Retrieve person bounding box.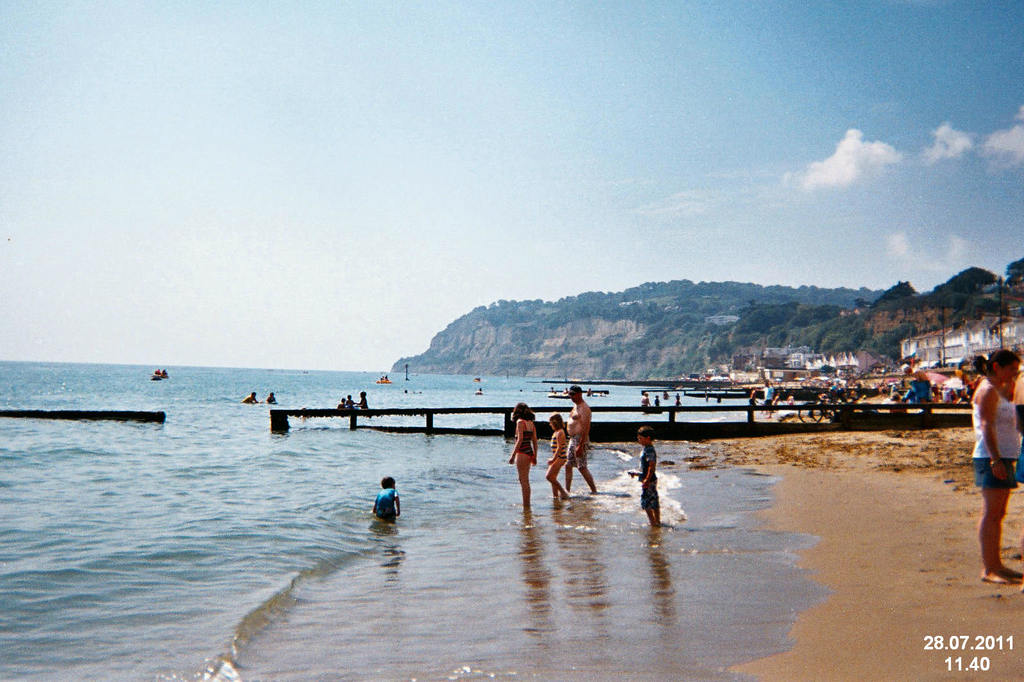
Bounding box: bbox=(370, 479, 400, 523).
